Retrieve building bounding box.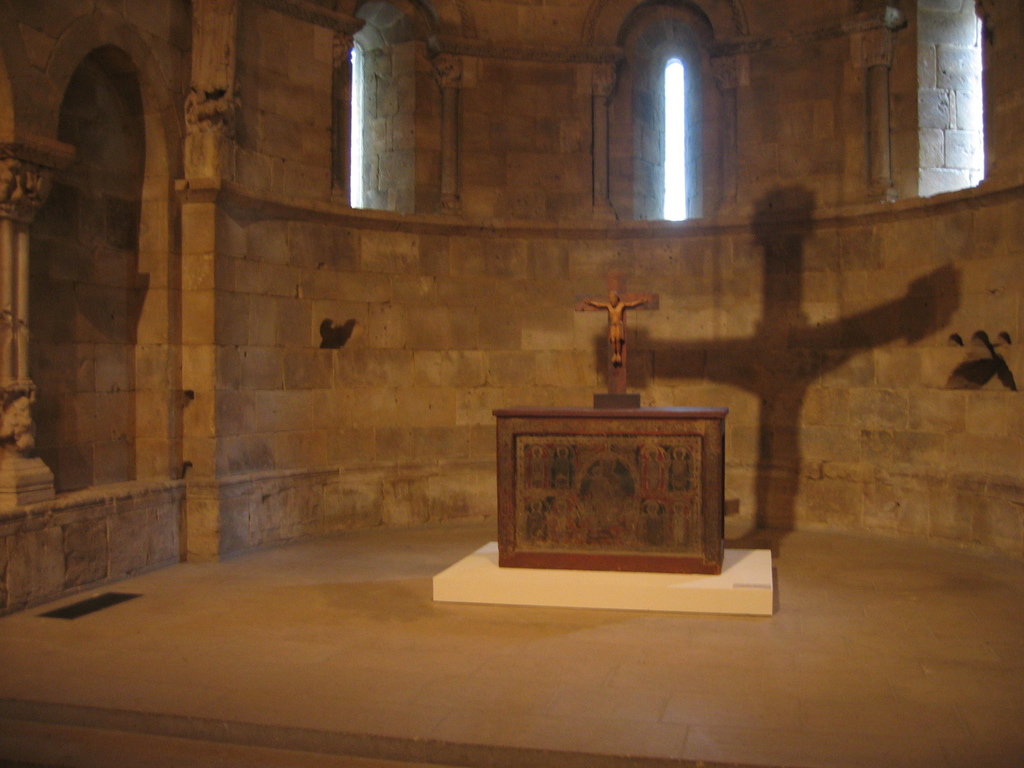
Bounding box: (x1=0, y1=0, x2=1023, y2=767).
